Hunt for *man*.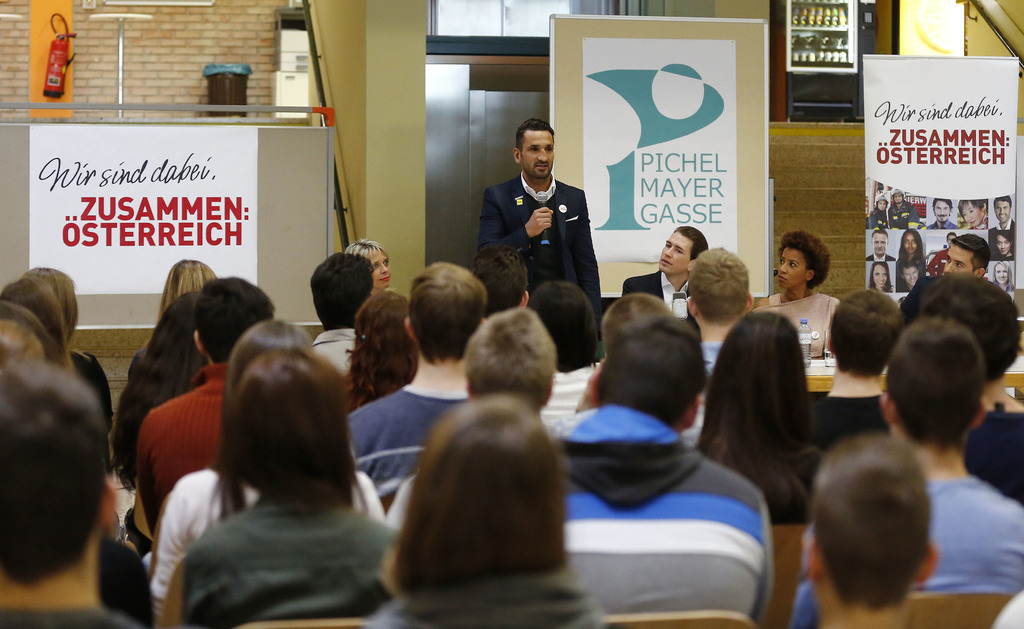
Hunted down at 471,111,607,335.
